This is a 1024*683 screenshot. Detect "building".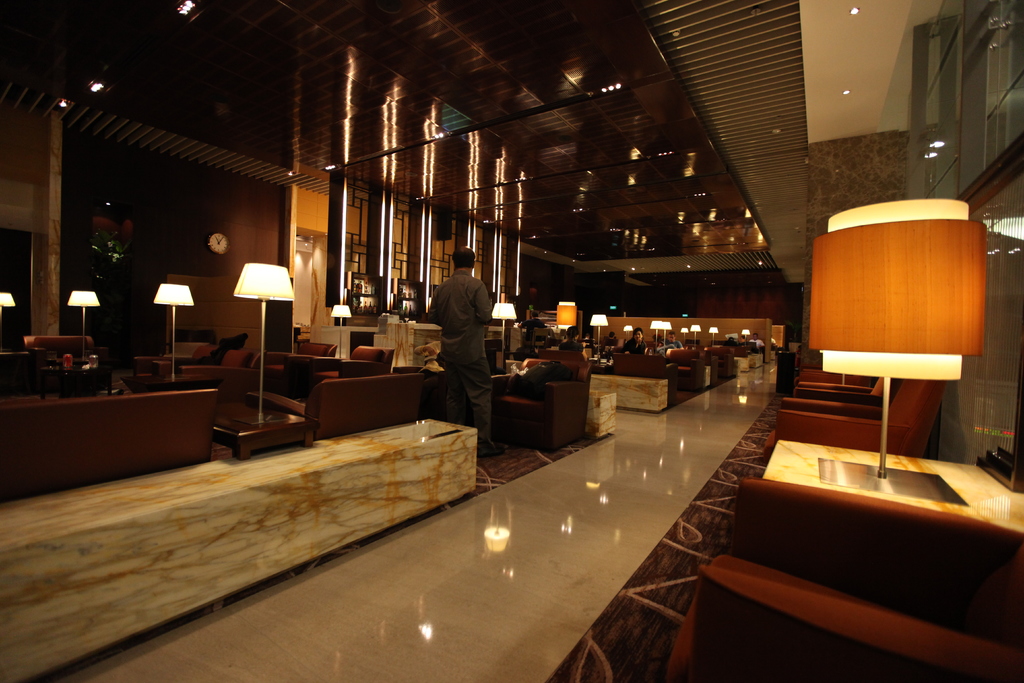
bbox(0, 0, 1023, 682).
